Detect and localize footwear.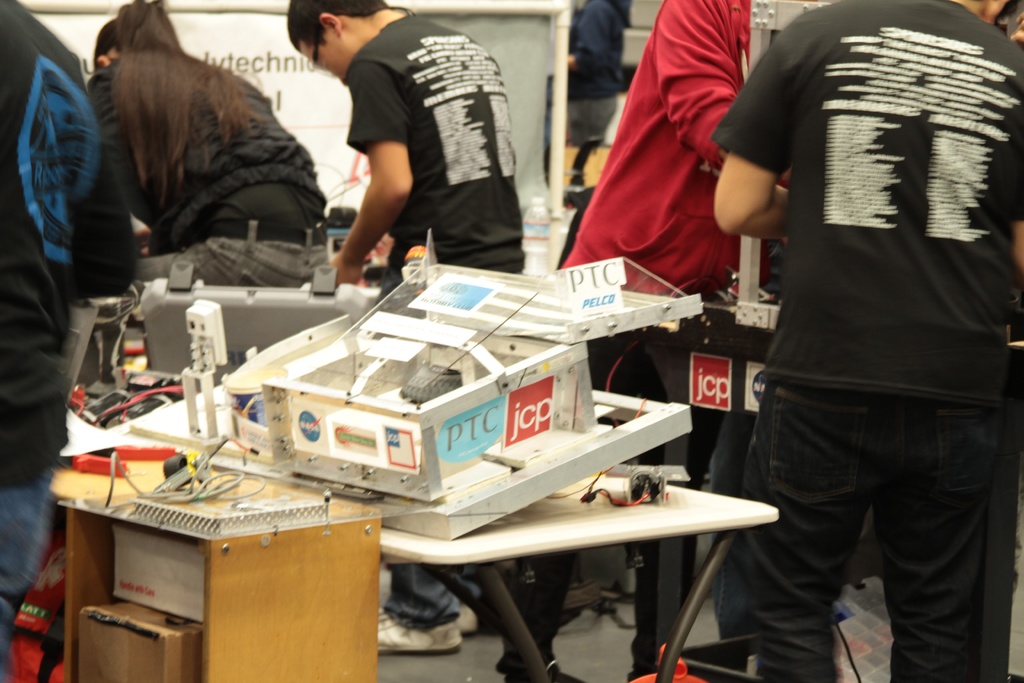
Localized at rect(453, 602, 485, 641).
